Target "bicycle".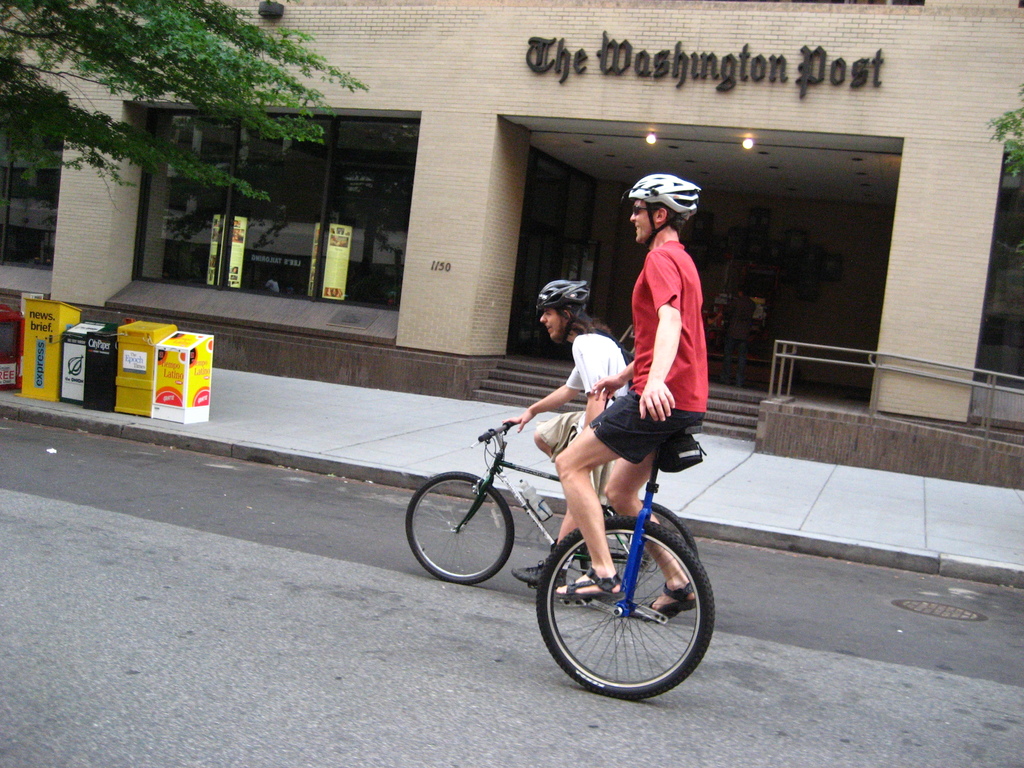
Target region: select_region(405, 422, 700, 616).
